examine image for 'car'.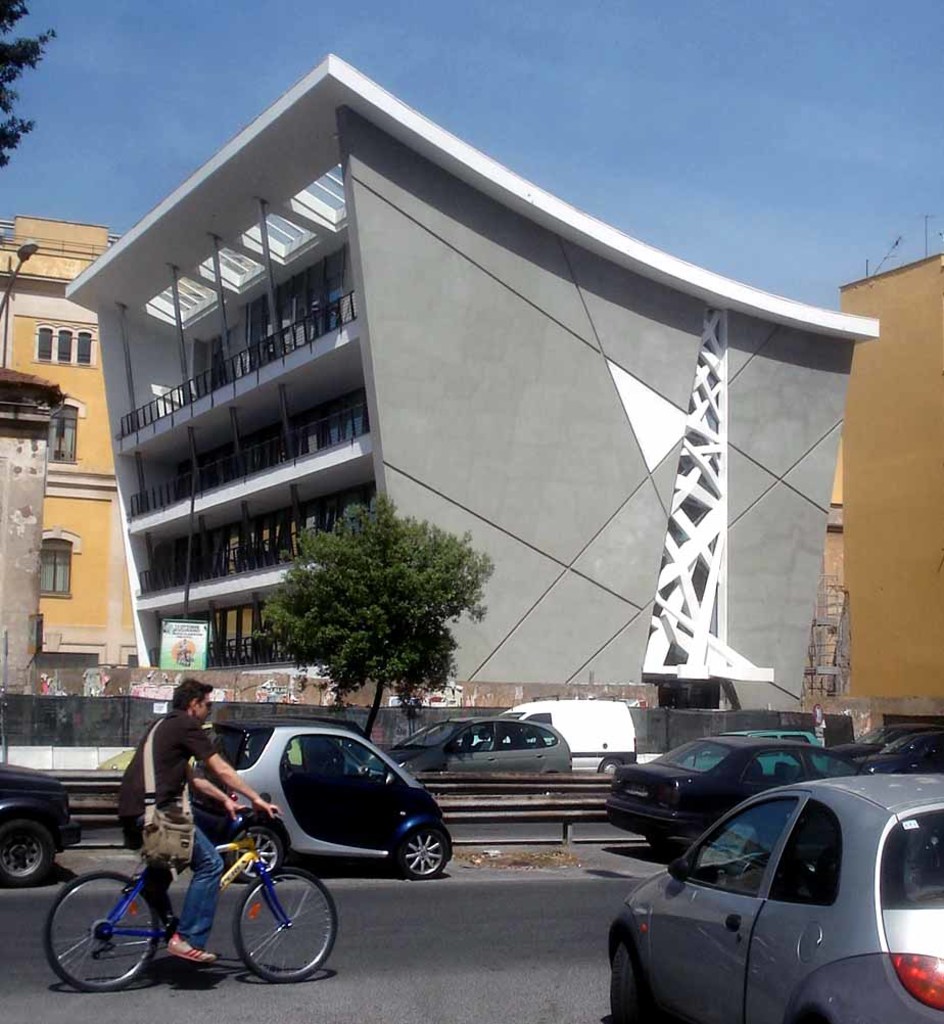
Examination result: (835, 725, 943, 775).
